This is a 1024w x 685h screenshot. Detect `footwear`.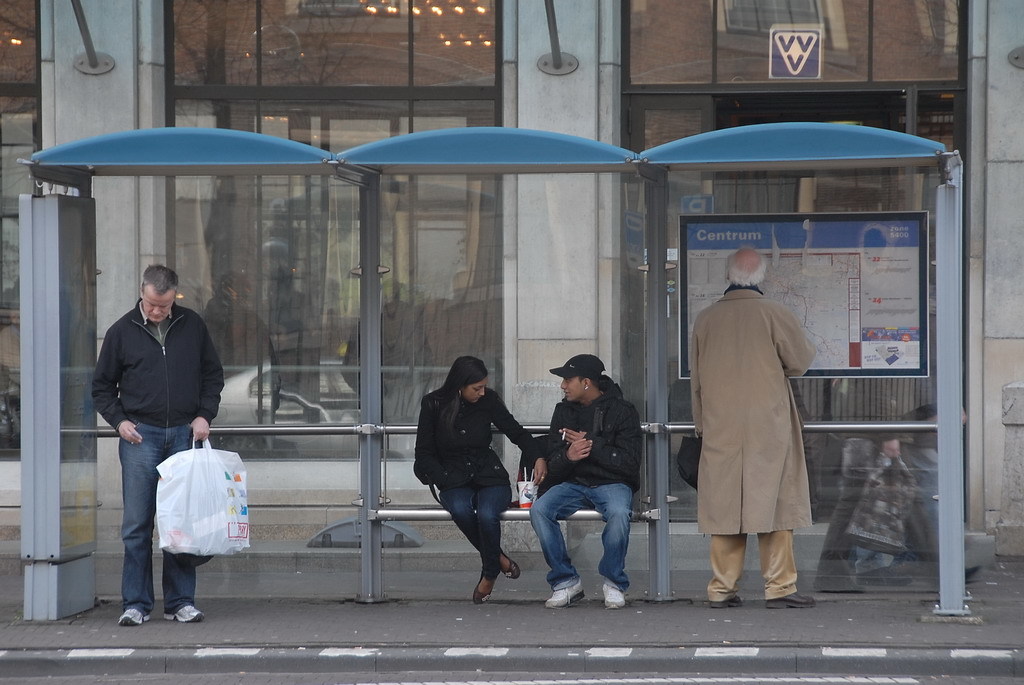
602 577 629 609.
